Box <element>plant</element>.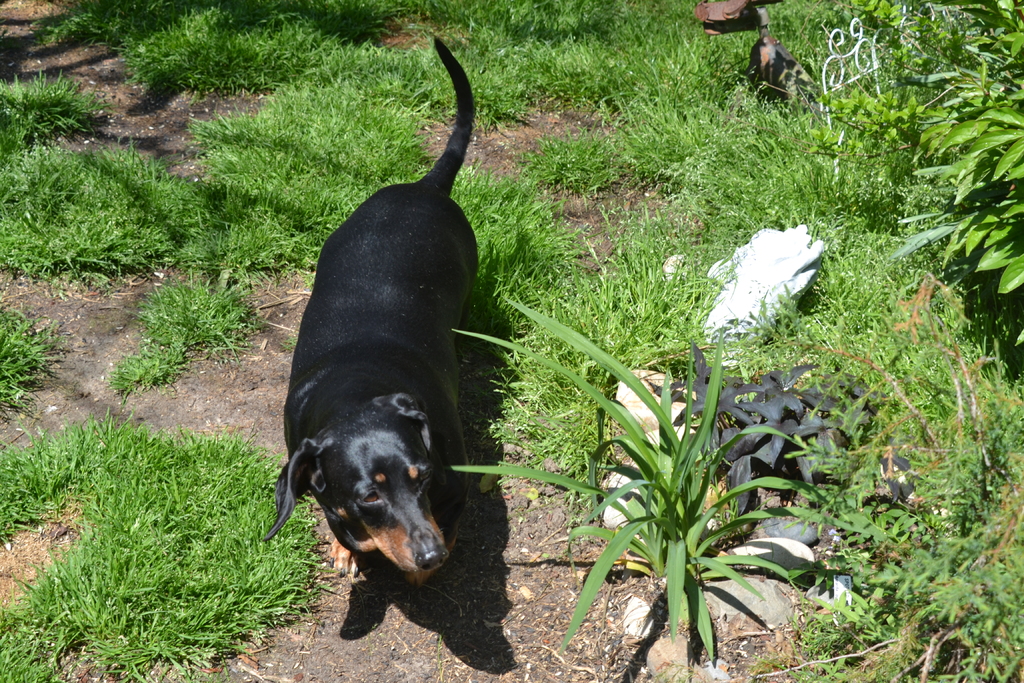
788, 349, 1023, 682.
